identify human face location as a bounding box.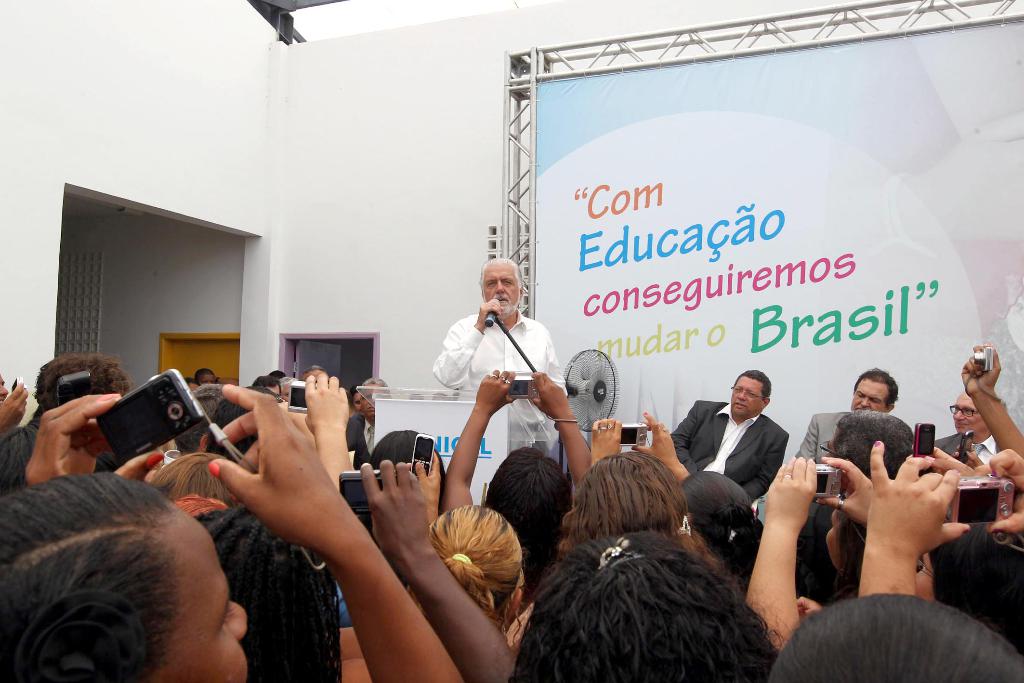
pyautogui.locateOnScreen(482, 263, 520, 317).
